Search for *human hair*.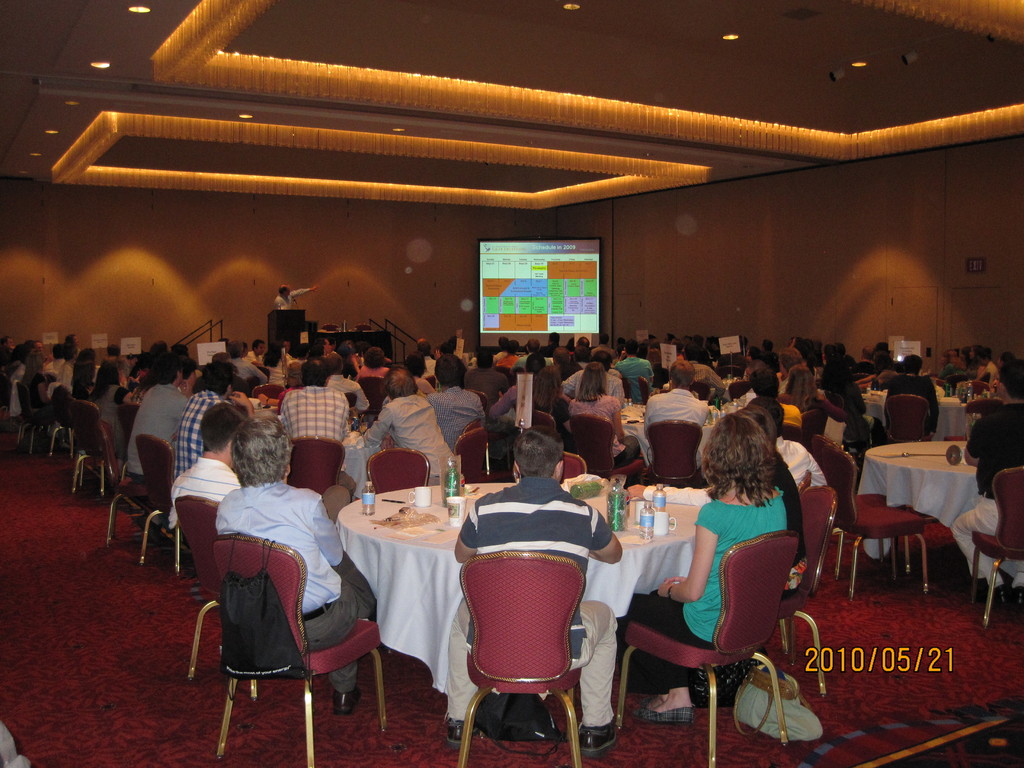
Found at (x1=578, y1=339, x2=586, y2=348).
